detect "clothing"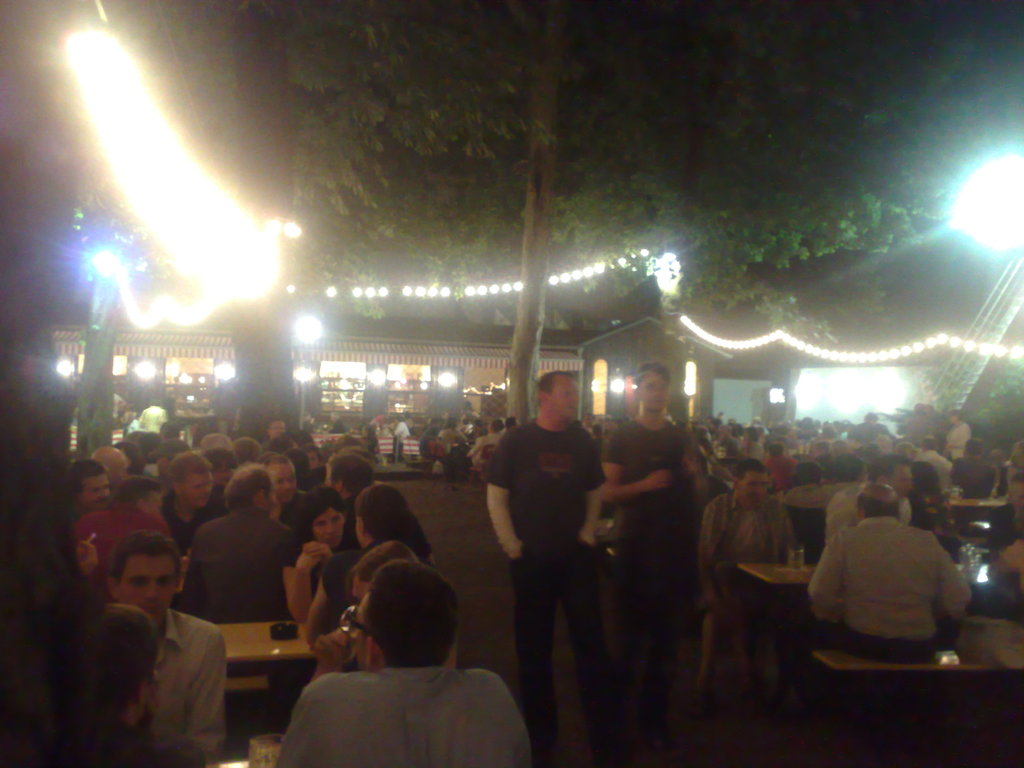
left=397, top=422, right=415, bottom=451
